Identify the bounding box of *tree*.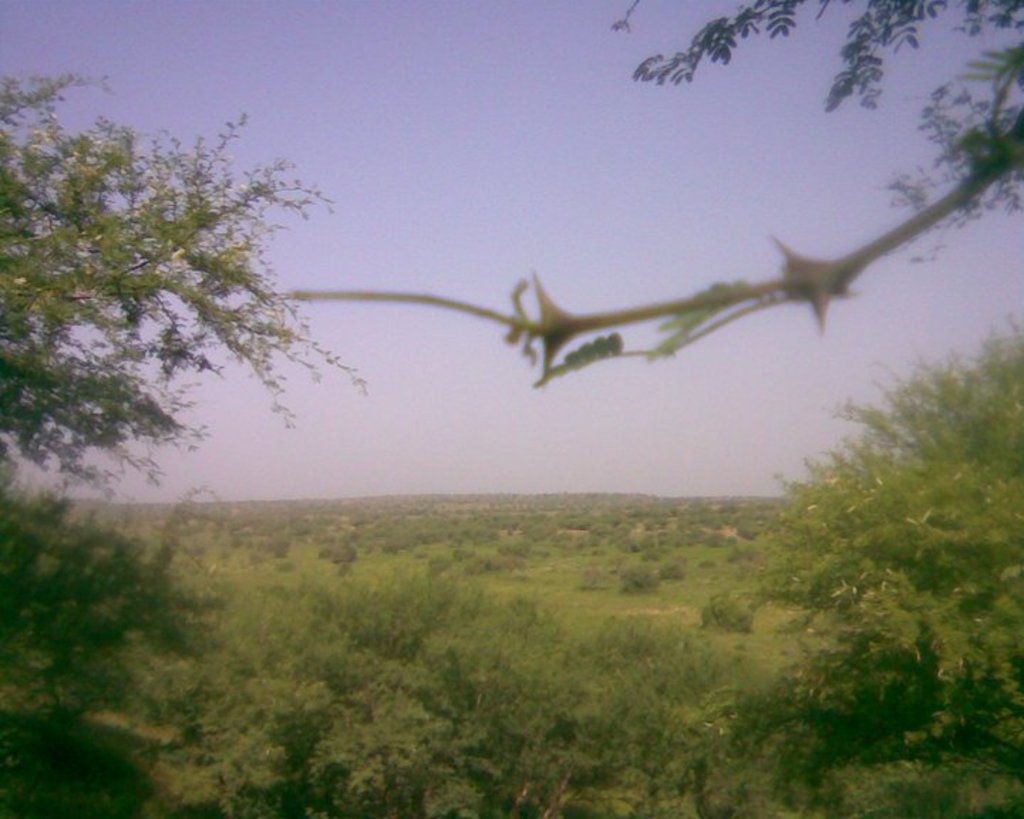
Rect(0, 61, 370, 674).
